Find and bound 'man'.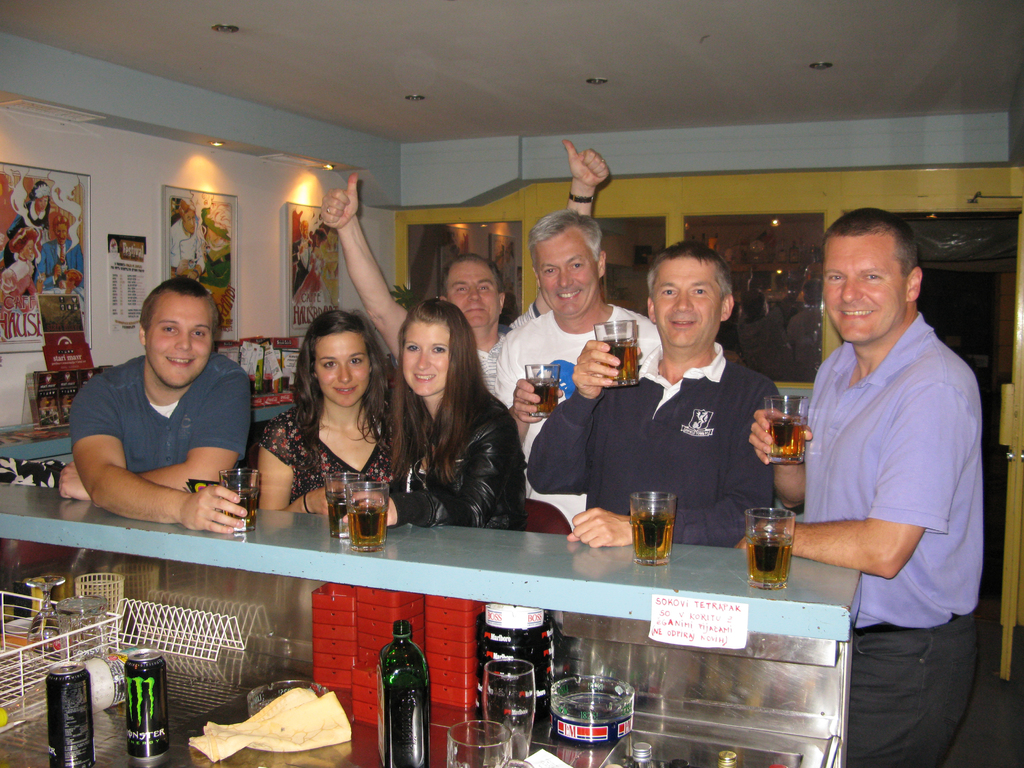
Bound: 492:207:666:537.
